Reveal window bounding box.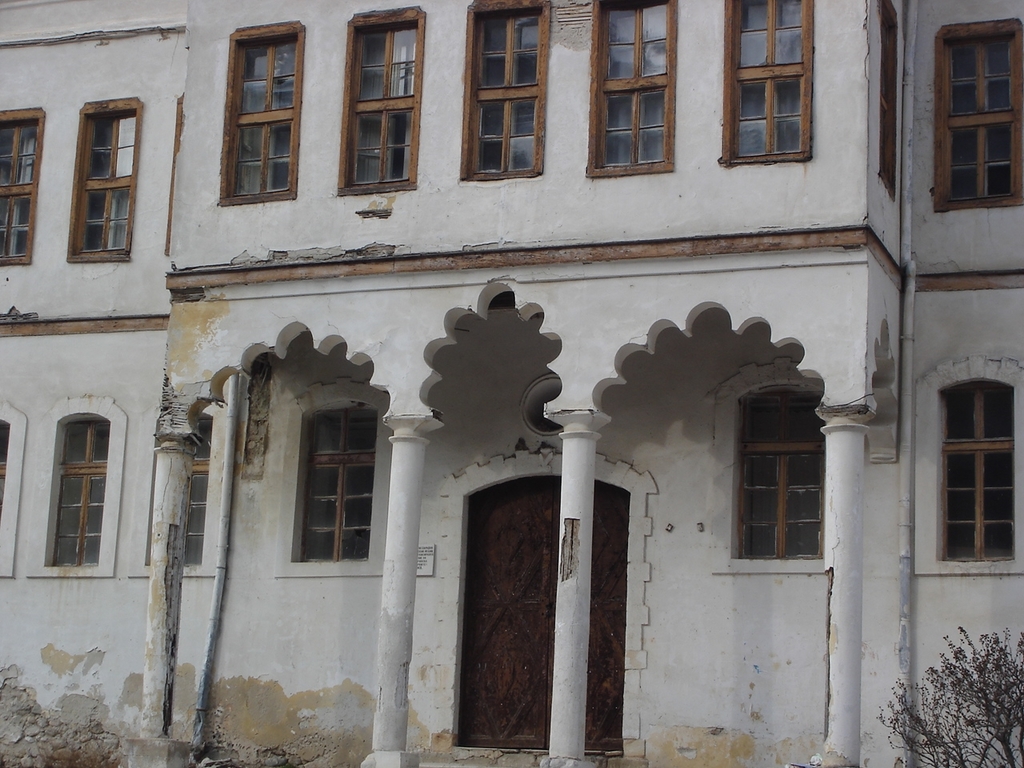
Revealed: (left=934, top=21, right=1023, bottom=215).
